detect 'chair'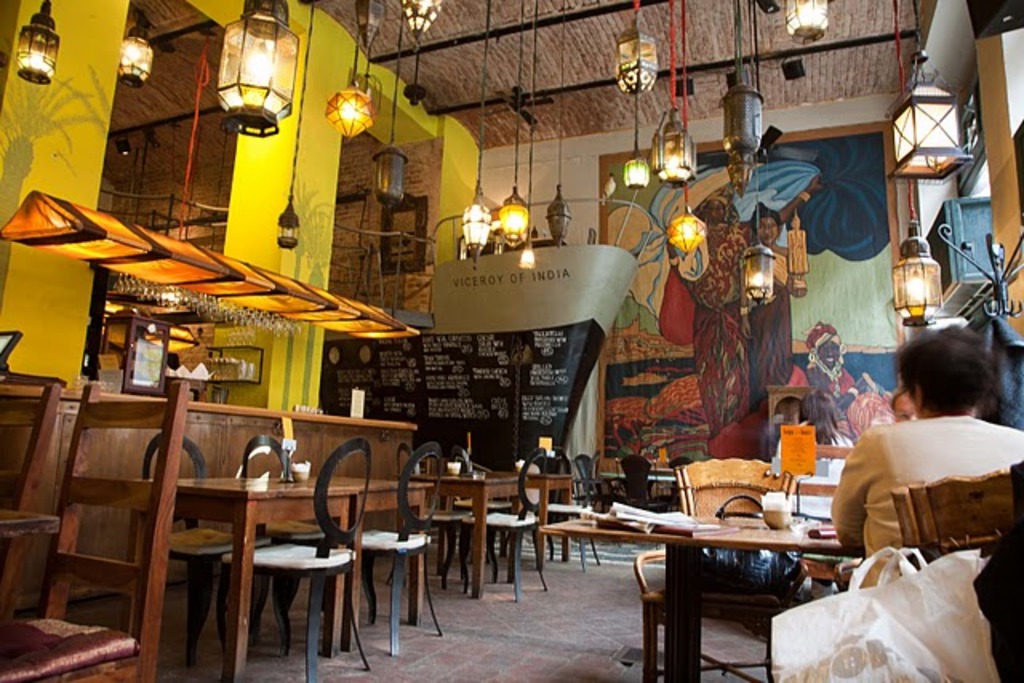
{"left": 570, "top": 451, "right": 613, "bottom": 541}
